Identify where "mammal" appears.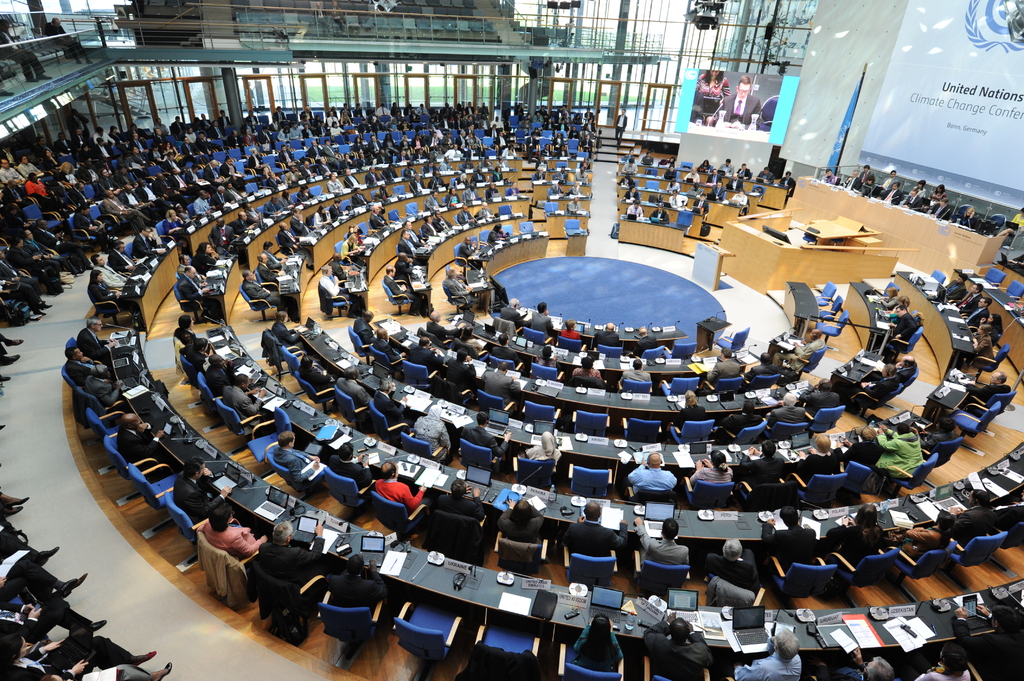
Appears at box(621, 148, 634, 164).
